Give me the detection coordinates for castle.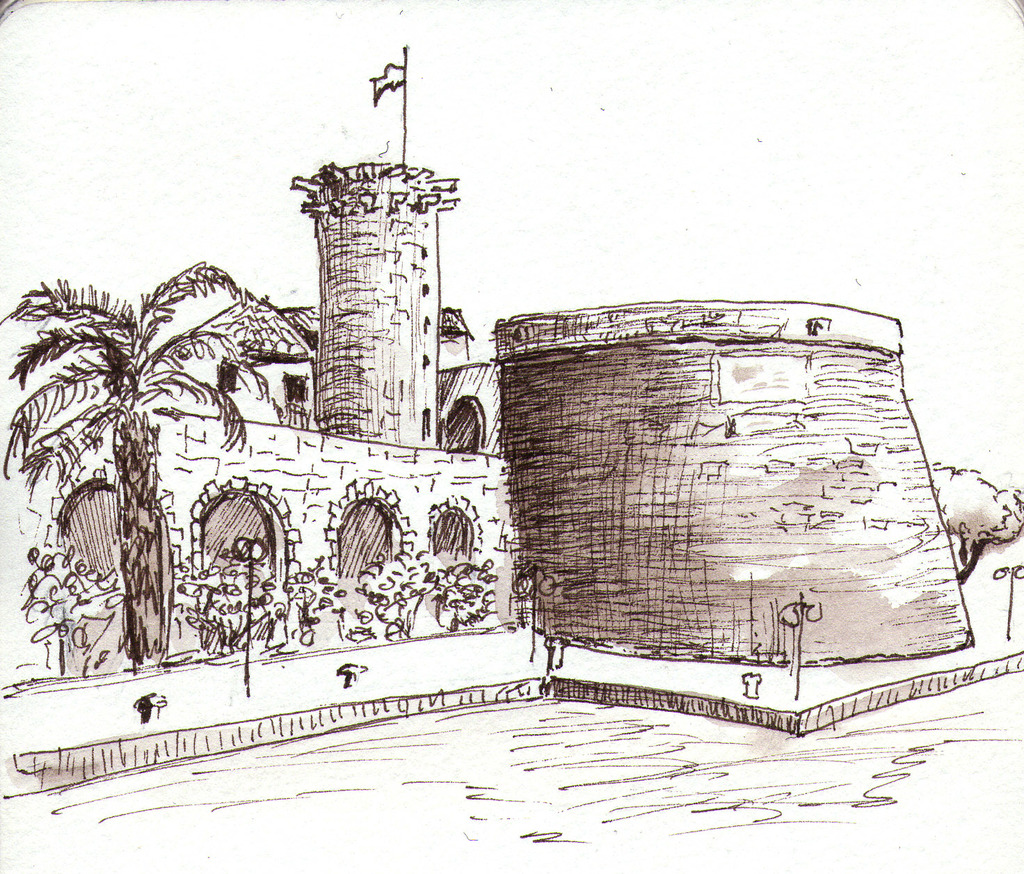
crop(0, 160, 977, 696).
